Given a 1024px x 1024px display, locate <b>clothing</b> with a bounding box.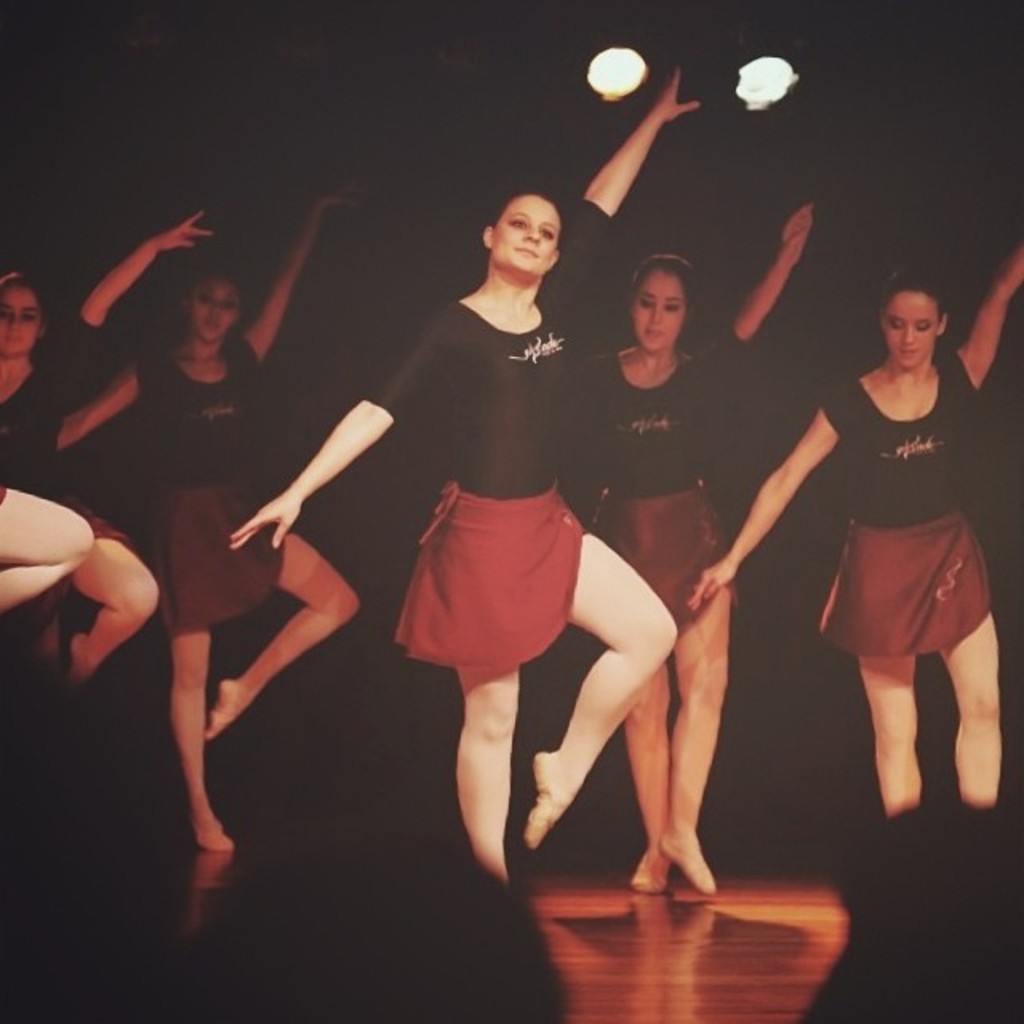
Located: <region>128, 338, 290, 643</region>.
